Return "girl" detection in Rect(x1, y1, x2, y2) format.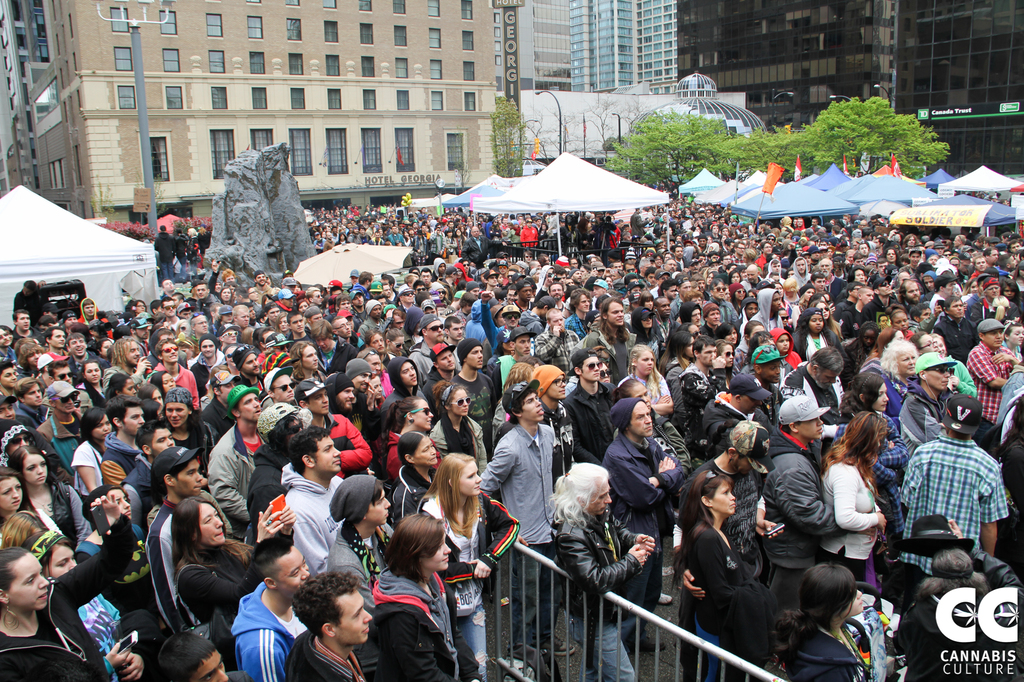
Rect(849, 321, 879, 366).
